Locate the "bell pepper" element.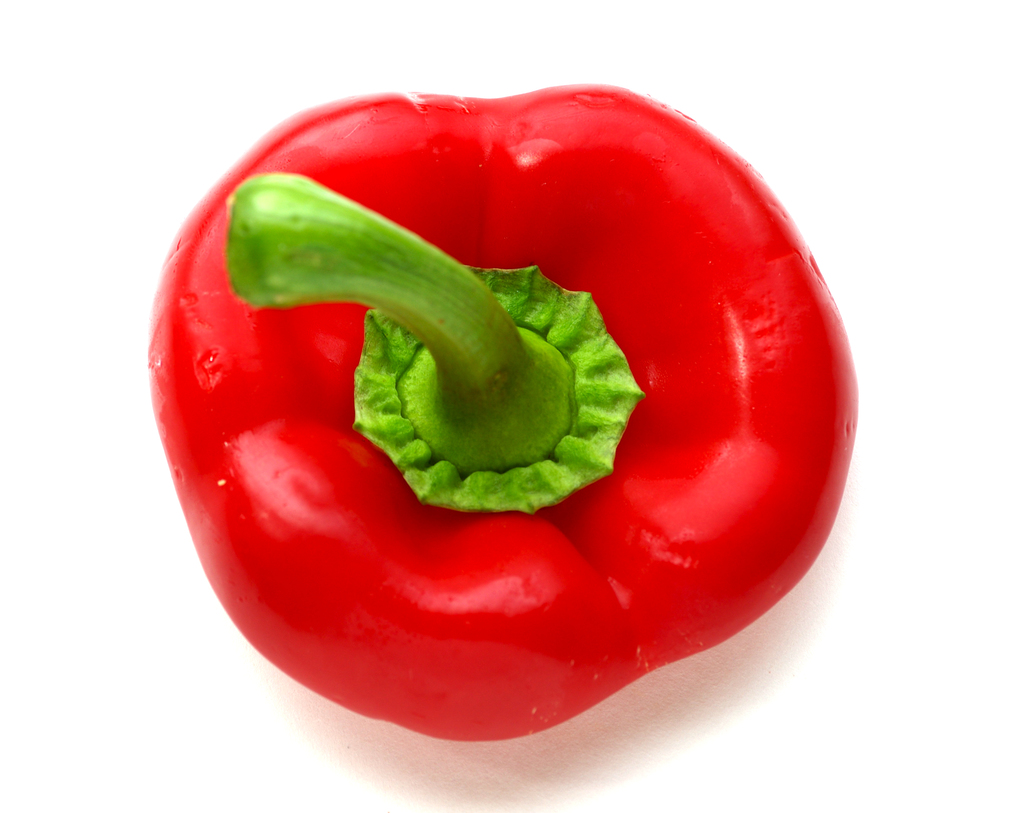
Element bbox: box=[141, 90, 851, 741].
